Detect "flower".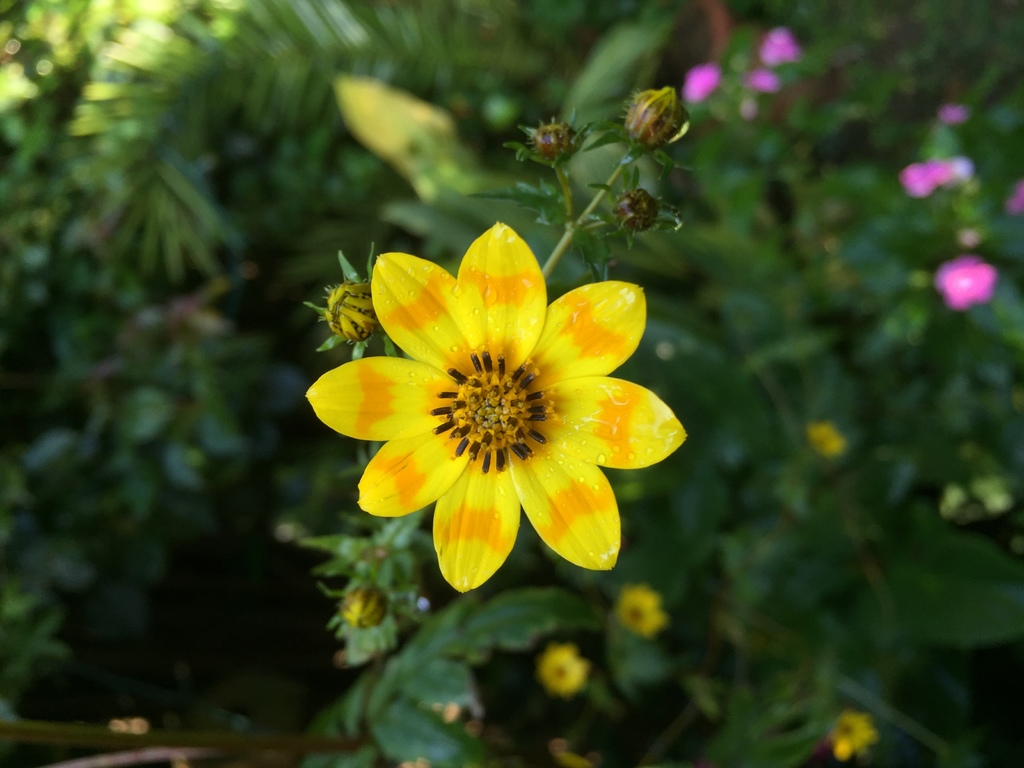
Detected at rect(684, 63, 721, 103).
